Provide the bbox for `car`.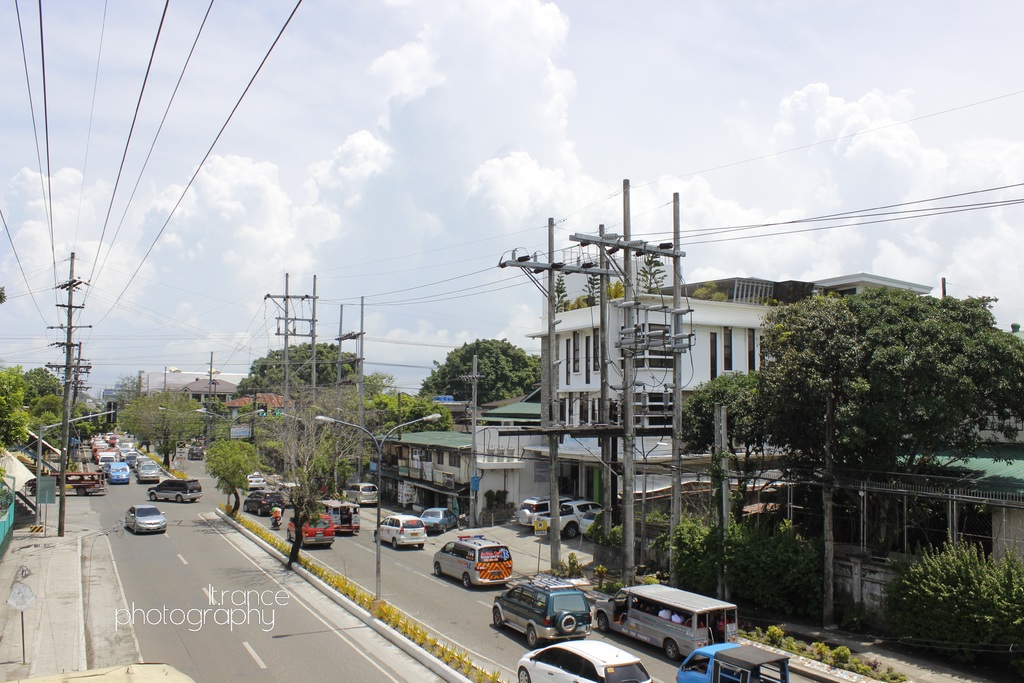
(x1=289, y1=509, x2=337, y2=548).
